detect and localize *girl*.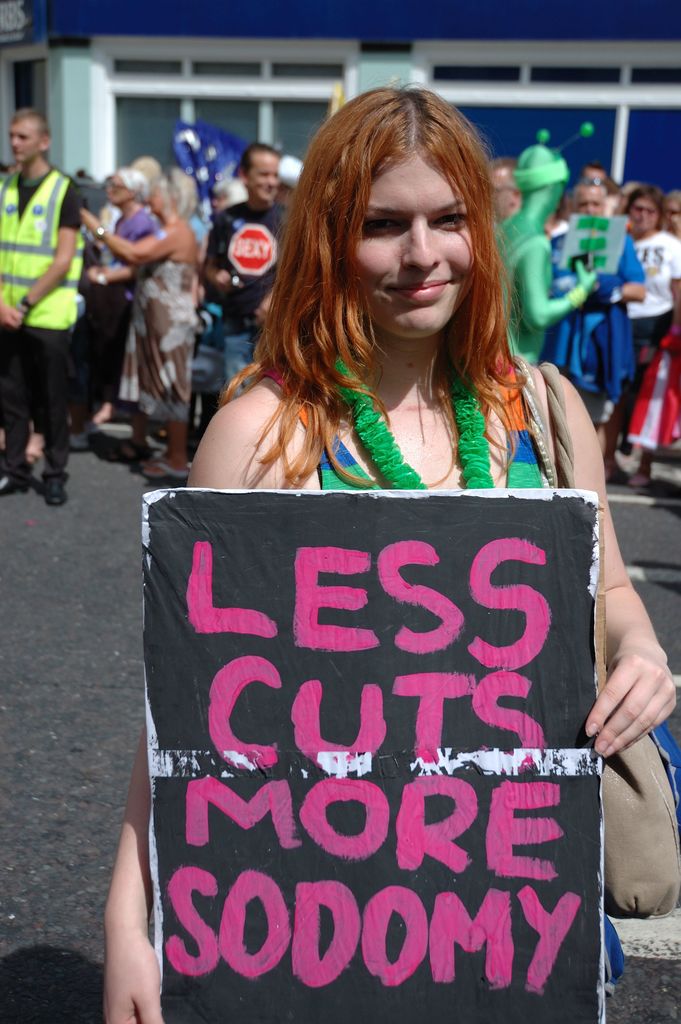
Localized at Rect(106, 87, 680, 1023).
